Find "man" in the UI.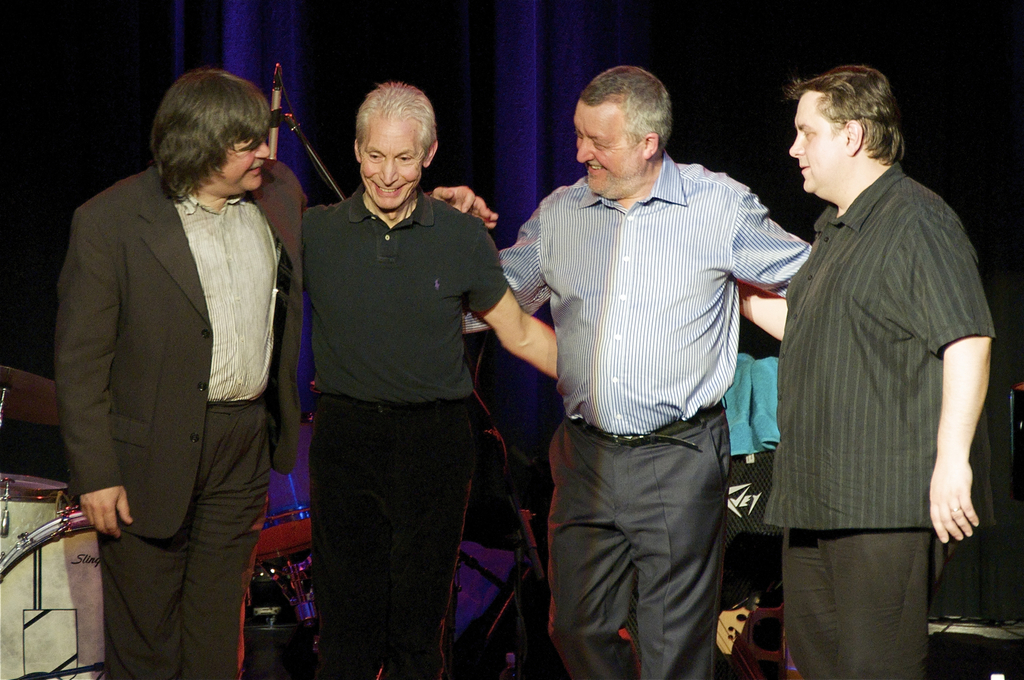
UI element at x1=294 y1=79 x2=565 y2=679.
